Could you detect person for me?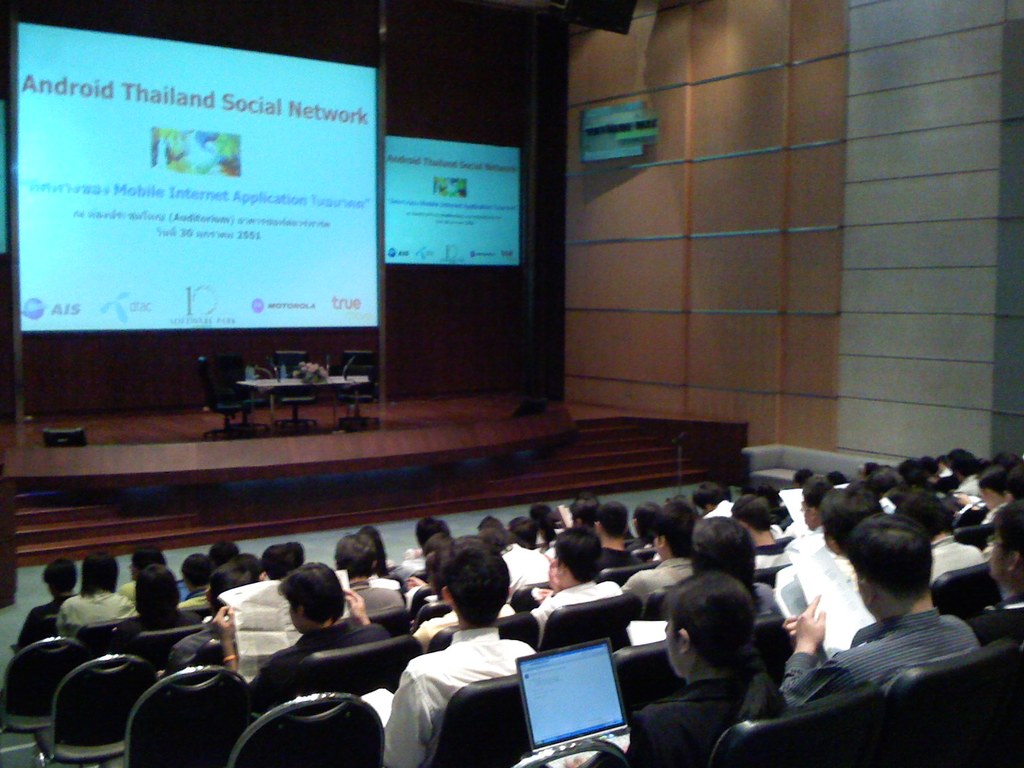
Detection result: <bbox>894, 494, 986, 588</bbox>.
